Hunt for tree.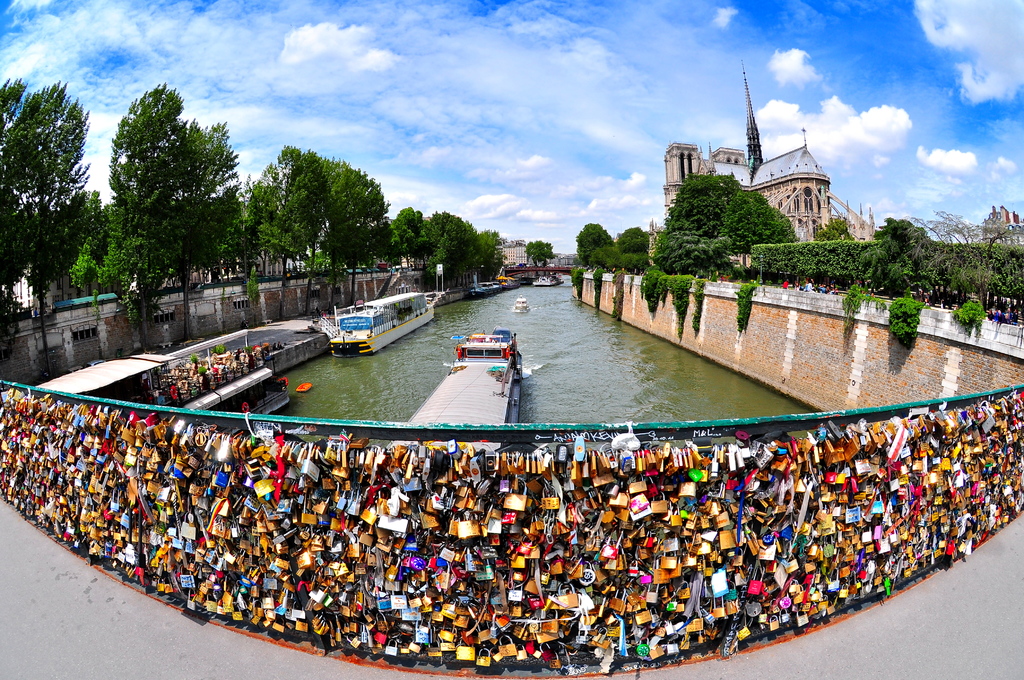
Hunted down at <box>411,244,452,301</box>.
